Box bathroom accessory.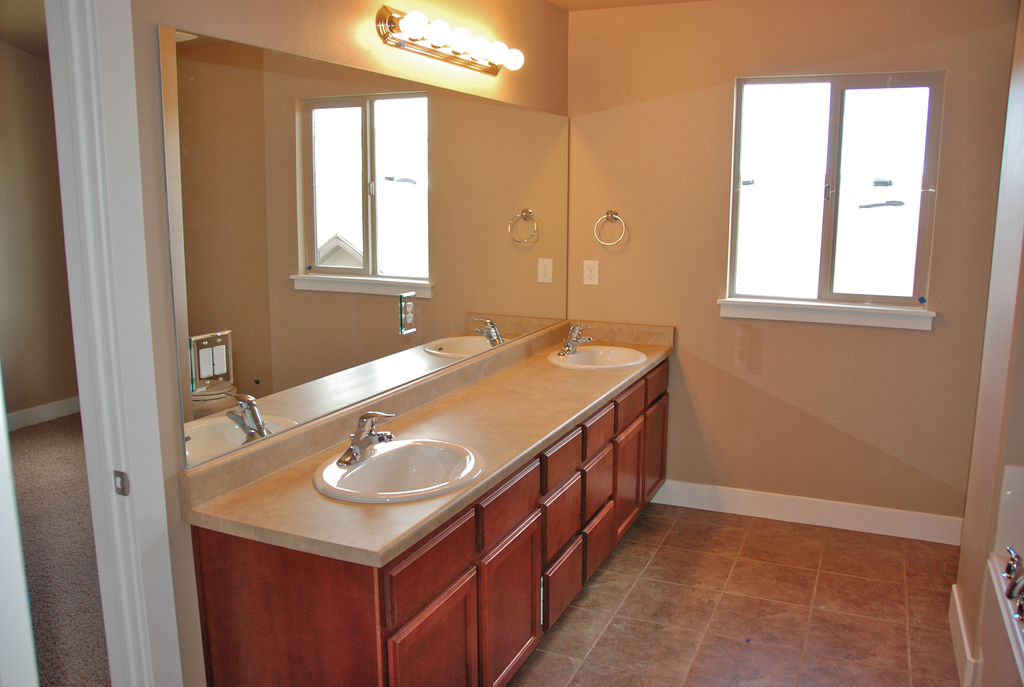
593:208:625:244.
